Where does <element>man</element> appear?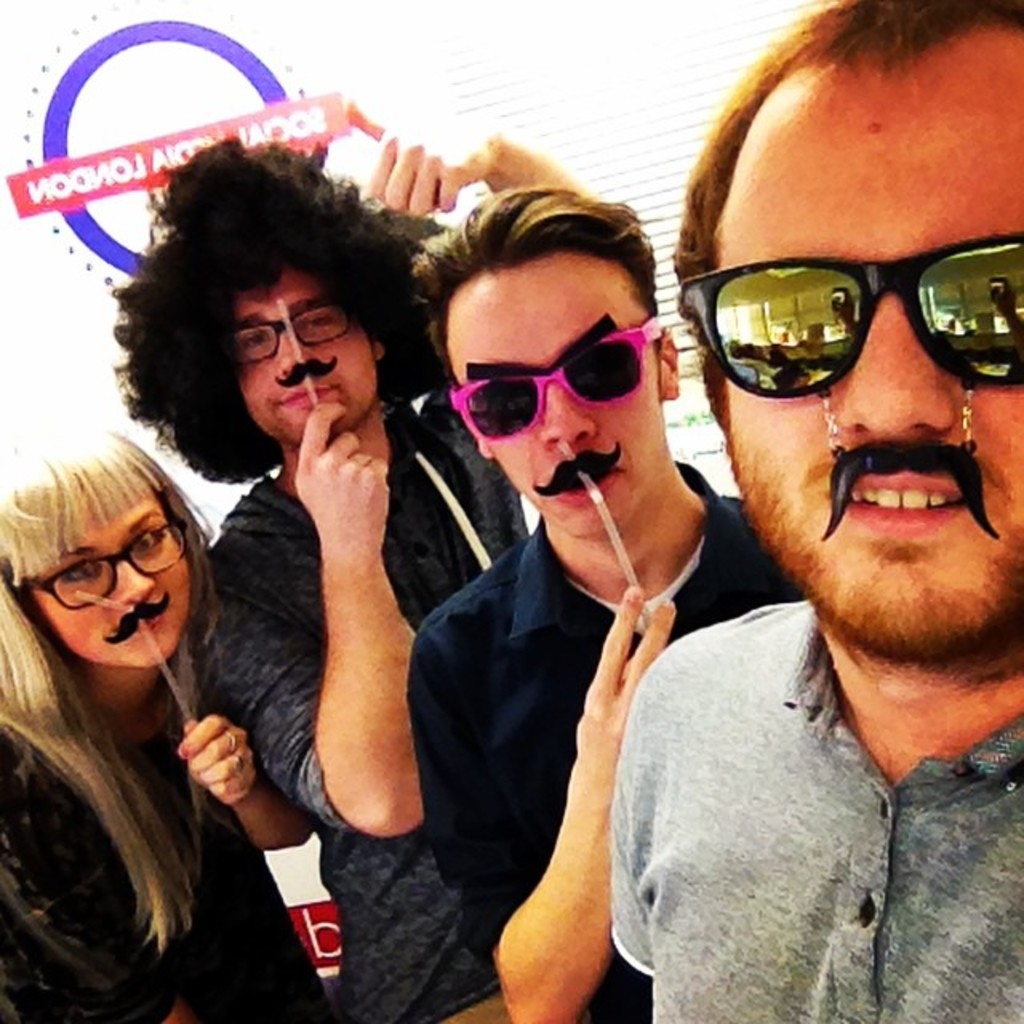
Appears at {"left": 102, "top": 136, "right": 586, "bottom": 1022}.
